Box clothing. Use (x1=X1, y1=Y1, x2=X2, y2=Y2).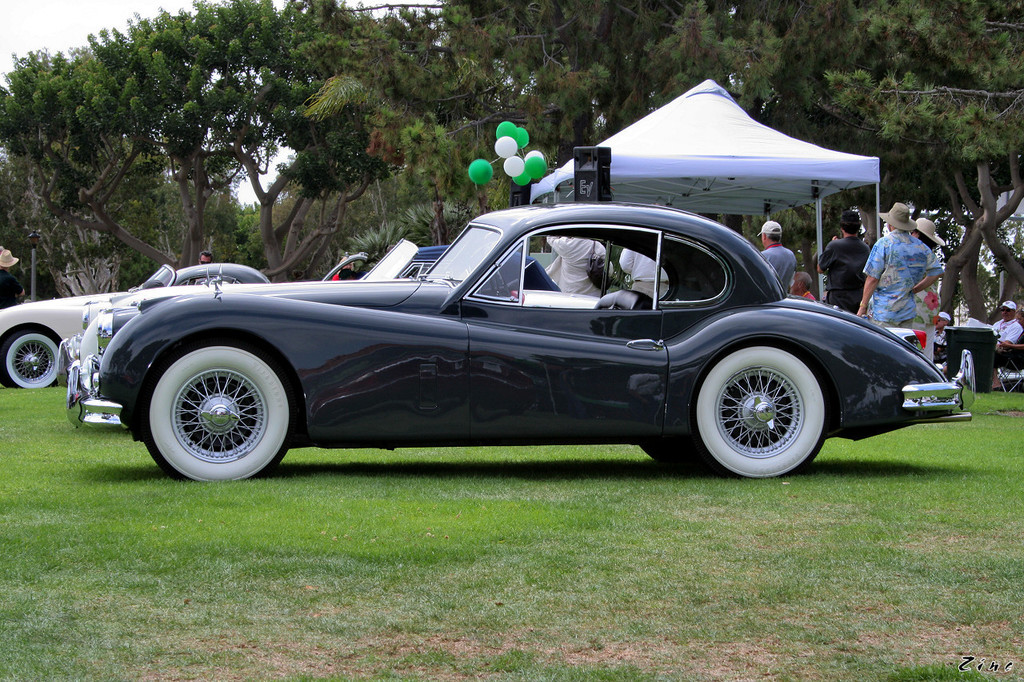
(x1=611, y1=248, x2=666, y2=301).
